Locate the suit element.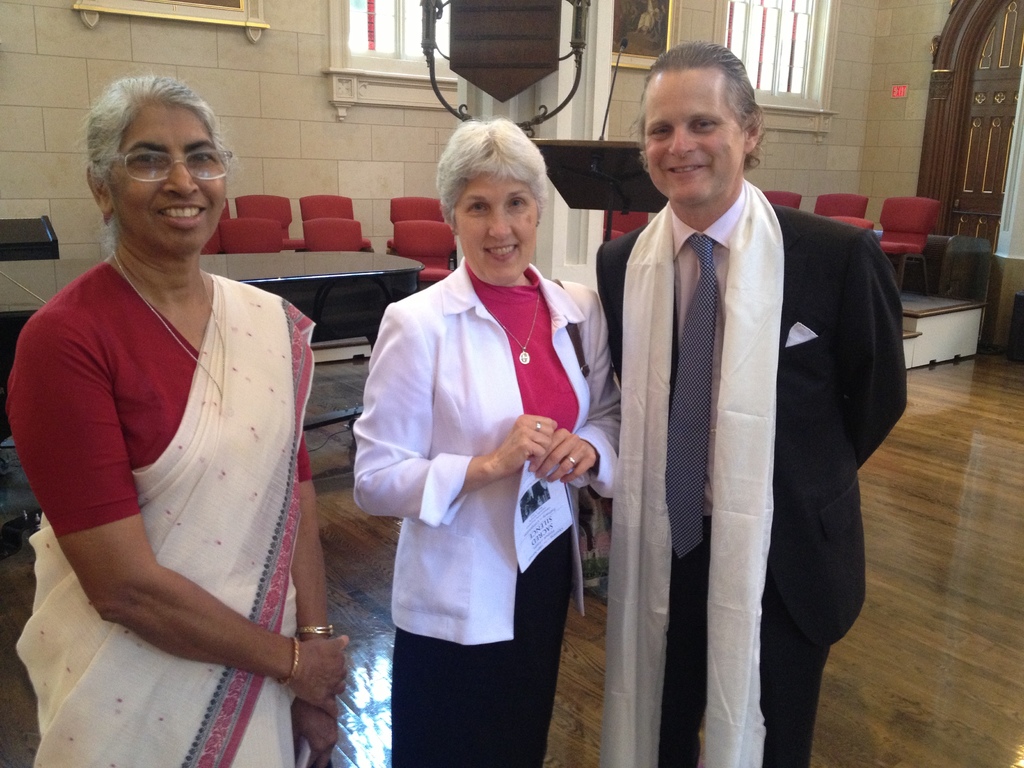
Element bbox: Rect(598, 225, 902, 767).
